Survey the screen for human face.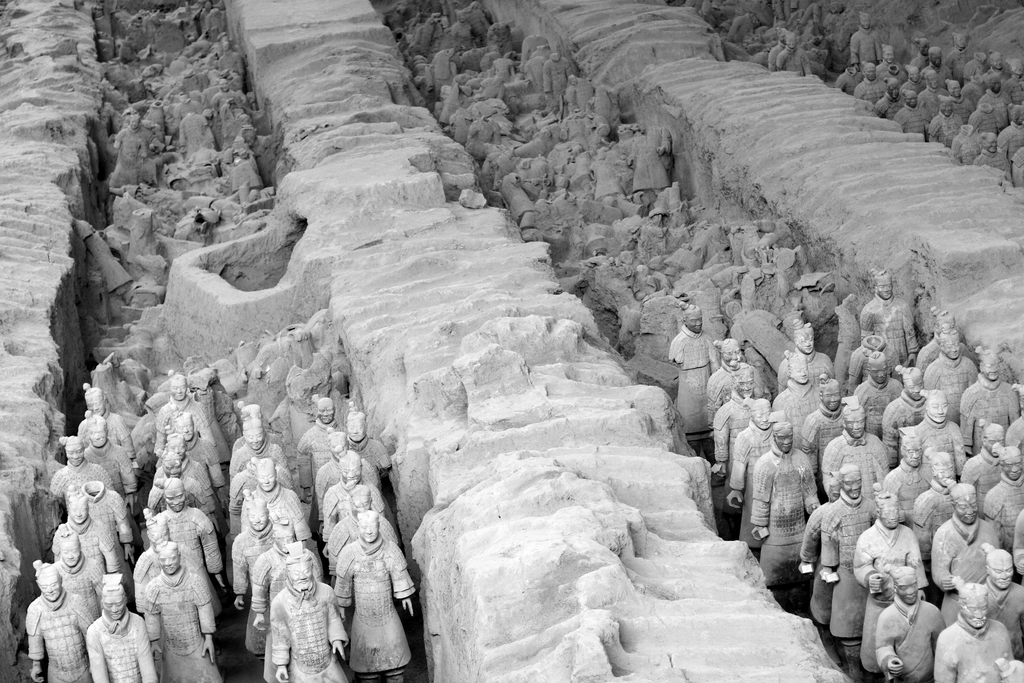
Survey found: BBox(246, 507, 269, 532).
